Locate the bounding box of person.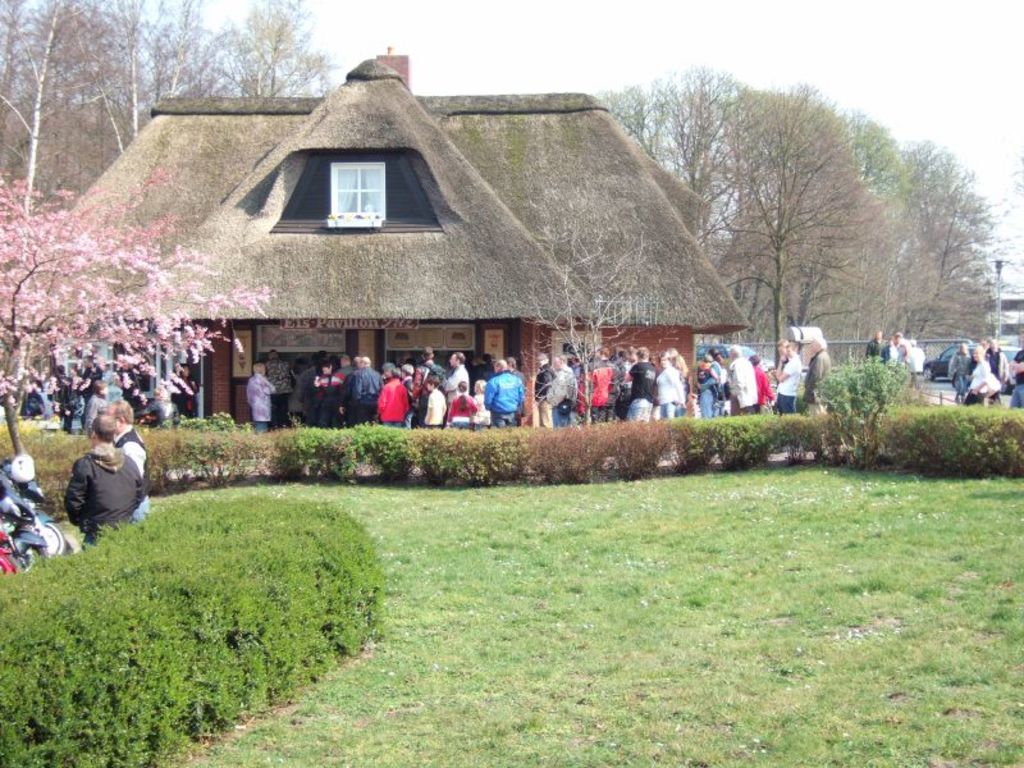
Bounding box: [x1=416, y1=347, x2=443, y2=375].
